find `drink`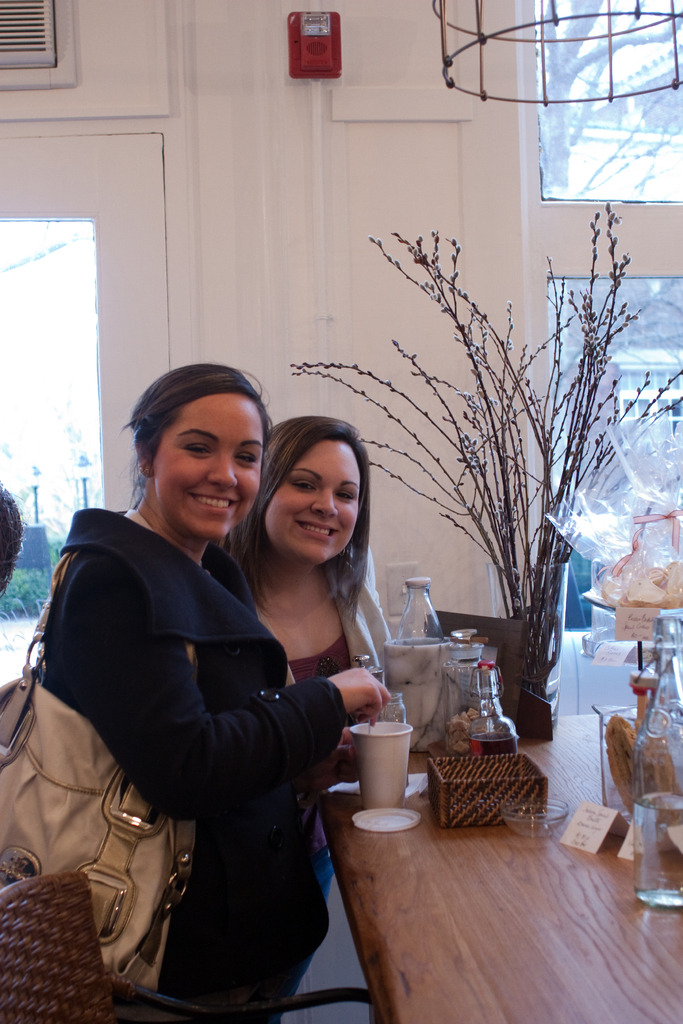
box(356, 755, 411, 810)
